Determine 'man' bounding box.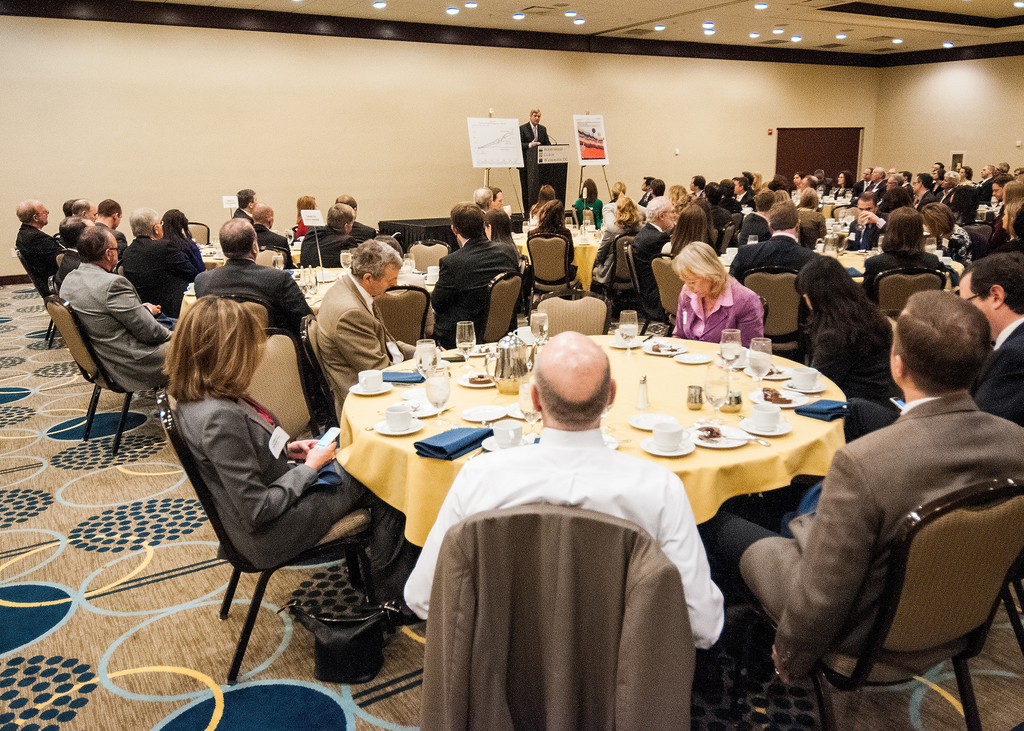
Determined: 93, 195, 134, 258.
